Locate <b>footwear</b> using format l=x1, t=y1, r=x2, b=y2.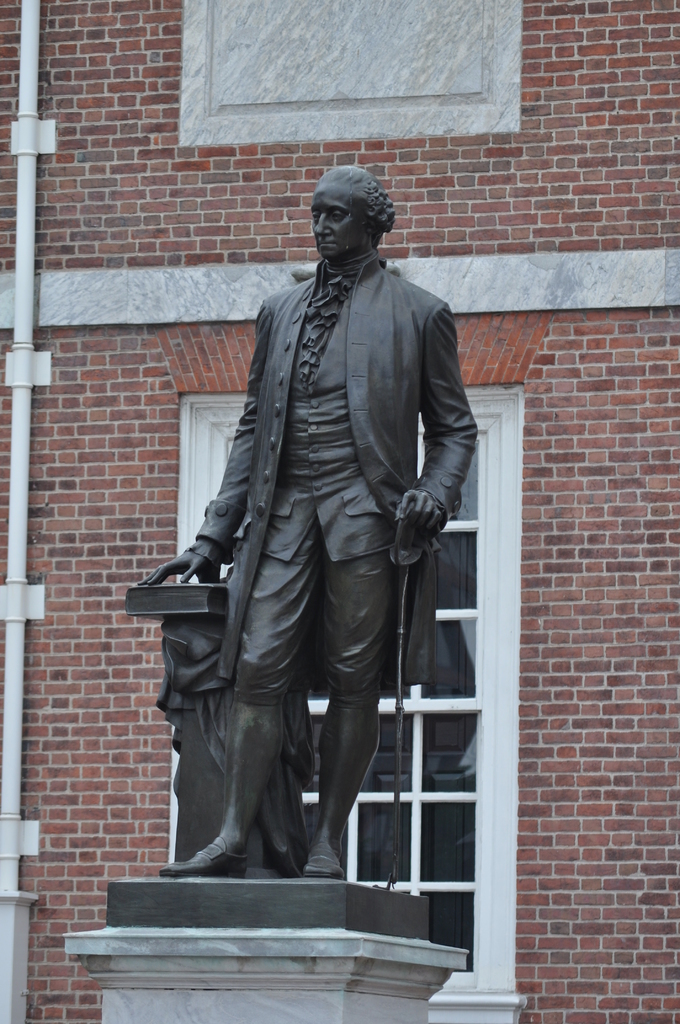
l=166, t=822, r=245, b=877.
